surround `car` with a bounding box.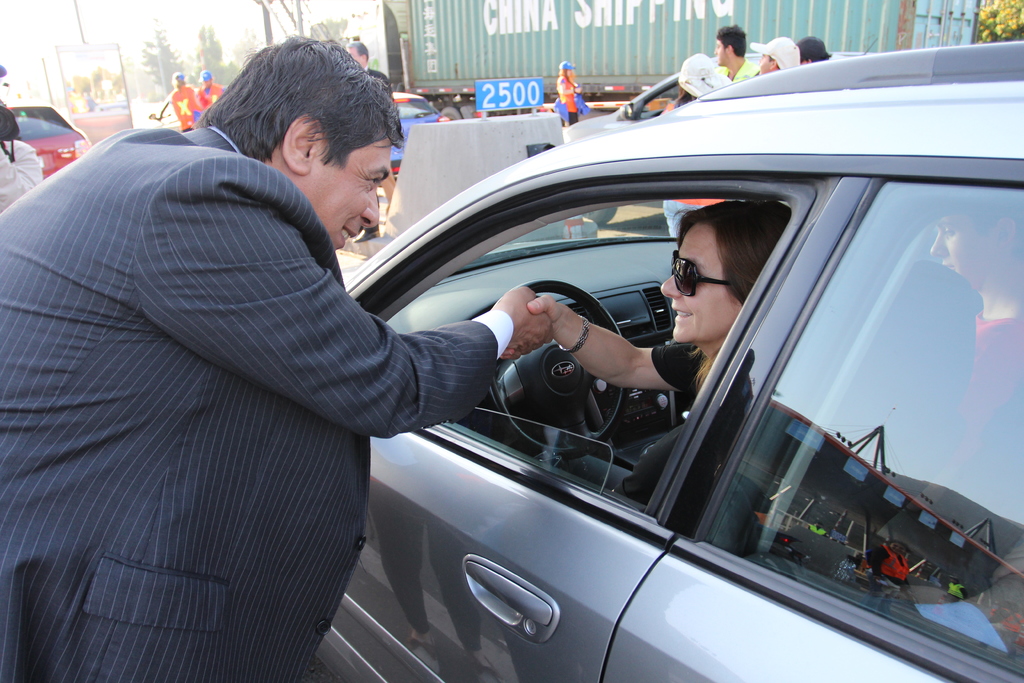
crop(8, 100, 95, 177).
